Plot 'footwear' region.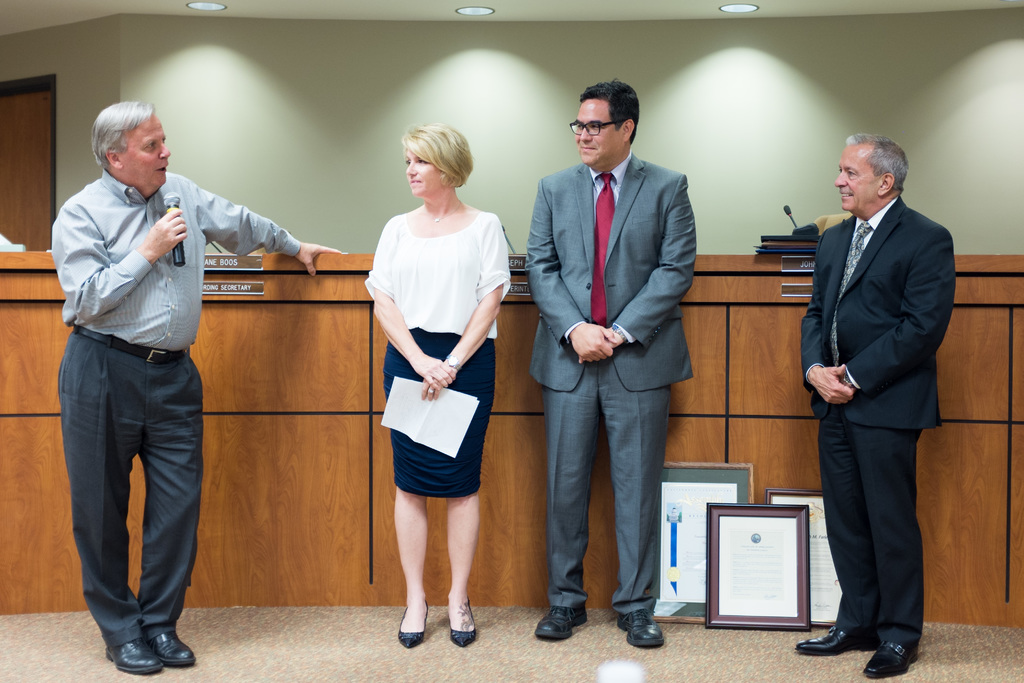
Plotted at 865, 642, 913, 679.
